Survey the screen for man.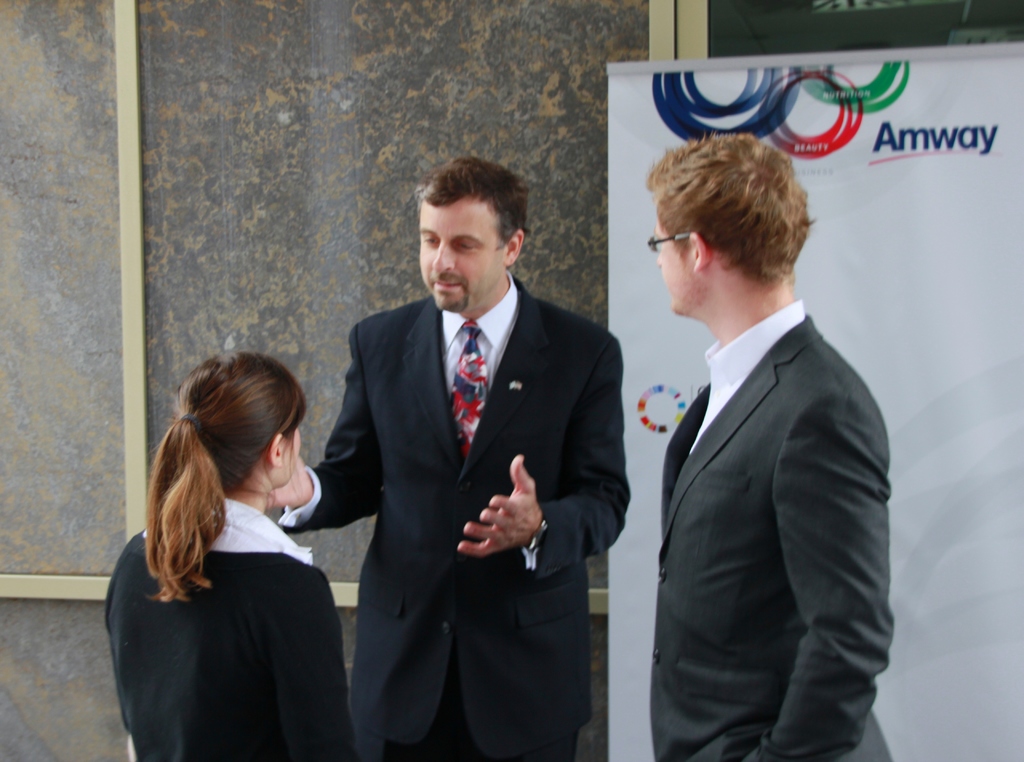
Survey found: l=618, t=125, r=905, b=756.
